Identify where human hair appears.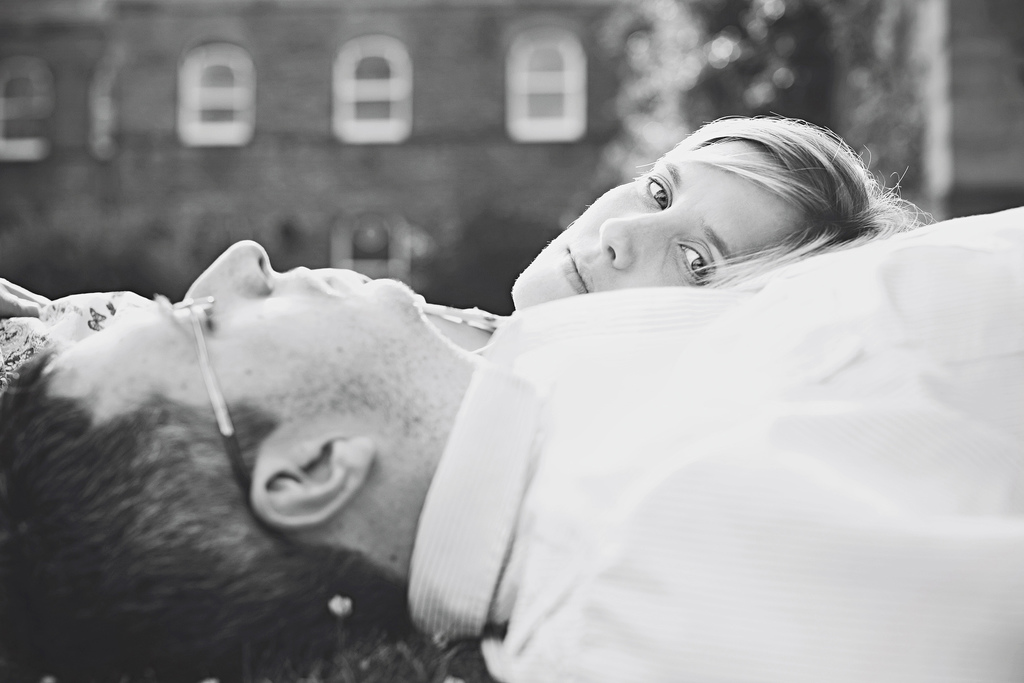
Appears at crop(640, 120, 936, 284).
